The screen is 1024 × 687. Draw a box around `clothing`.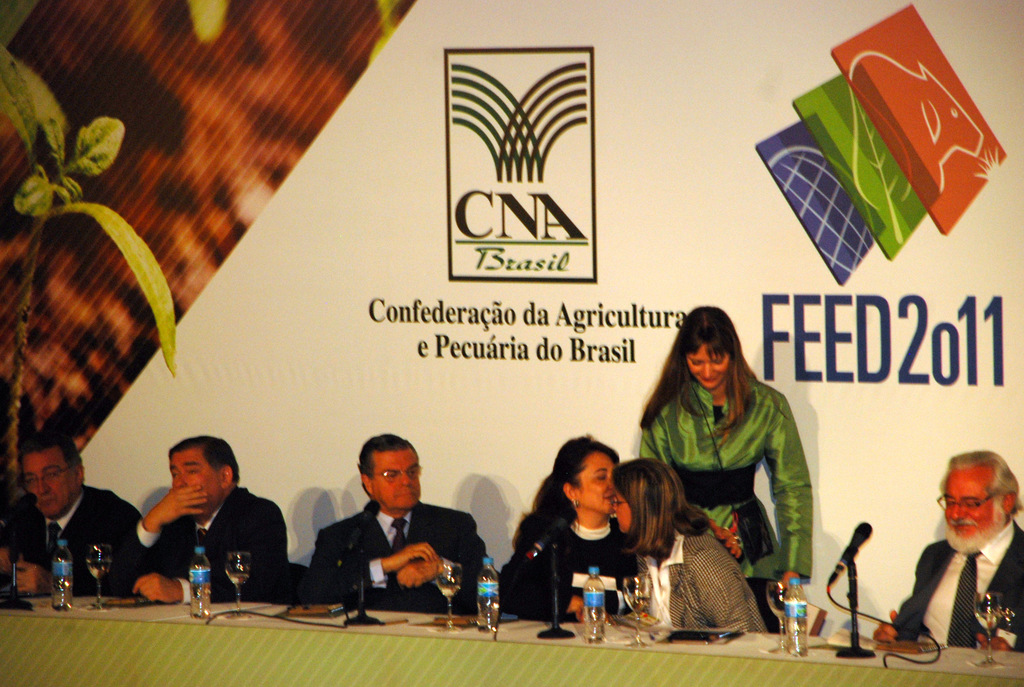
l=0, t=480, r=145, b=590.
